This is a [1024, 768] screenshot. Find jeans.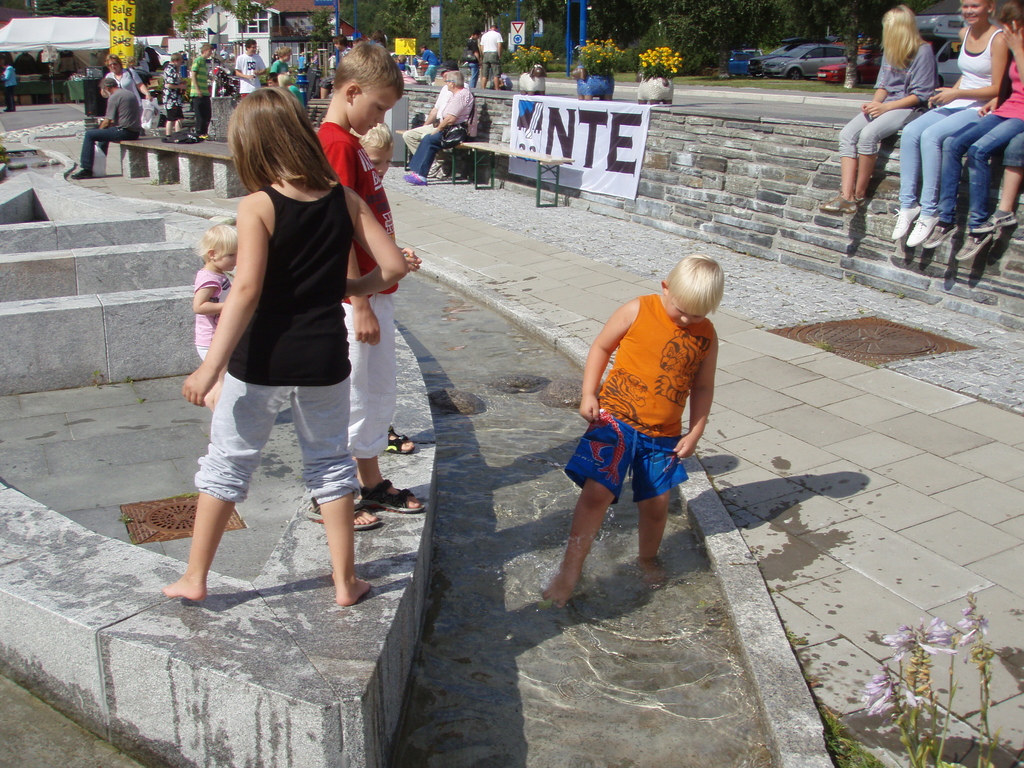
Bounding box: [x1=838, y1=99, x2=922, y2=157].
